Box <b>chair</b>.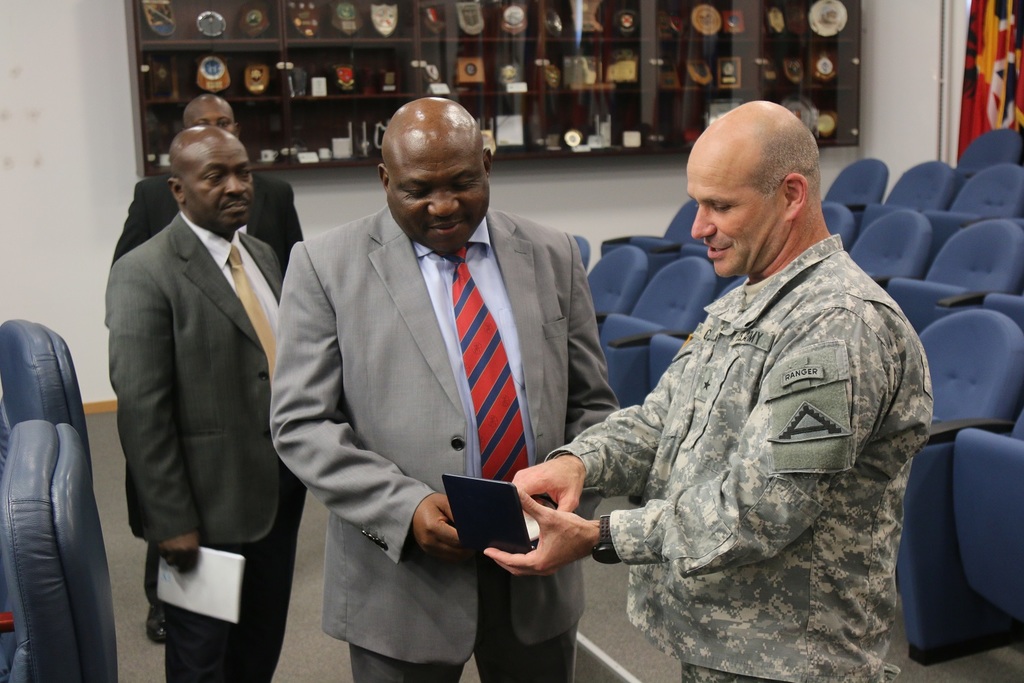
938 158 1023 252.
